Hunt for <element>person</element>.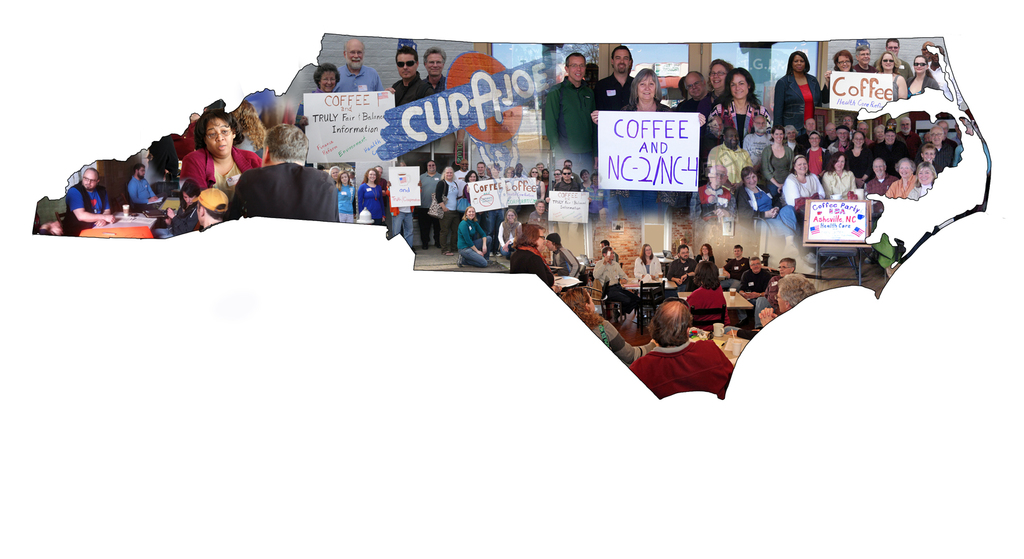
Hunted down at 885,35,911,81.
